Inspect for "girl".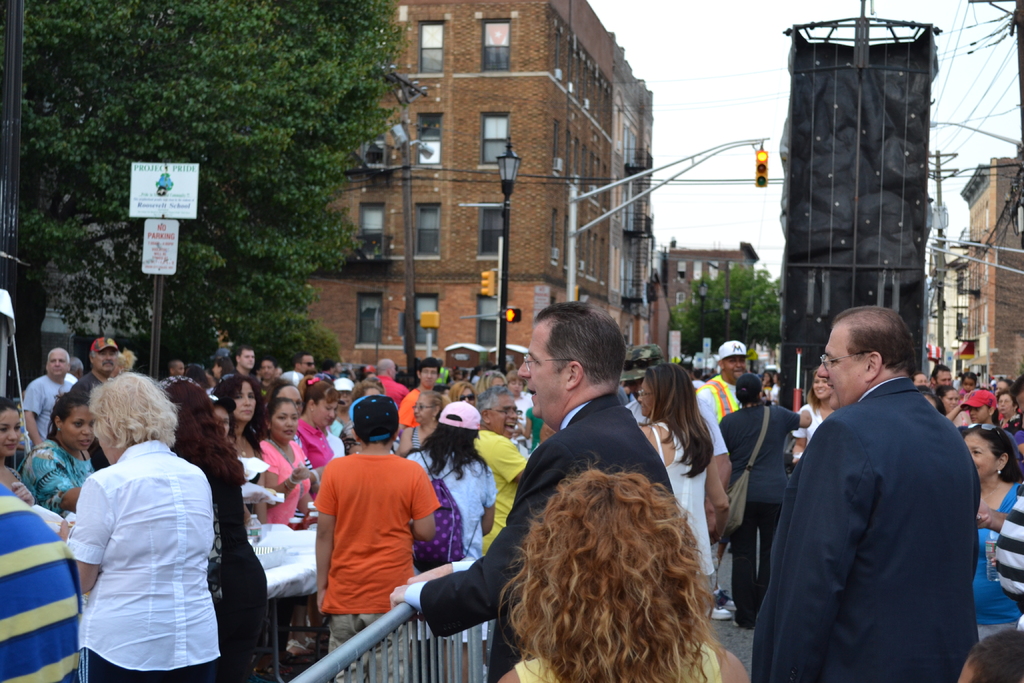
Inspection: <box>0,398,38,511</box>.
